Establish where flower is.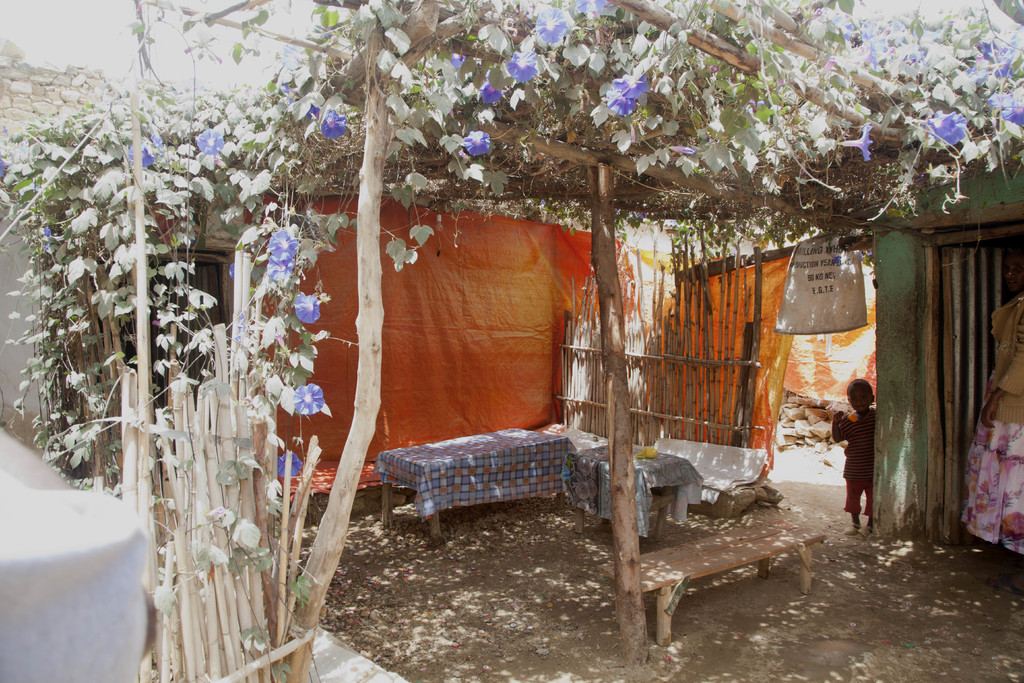
Established at x1=185 y1=74 x2=202 y2=99.
